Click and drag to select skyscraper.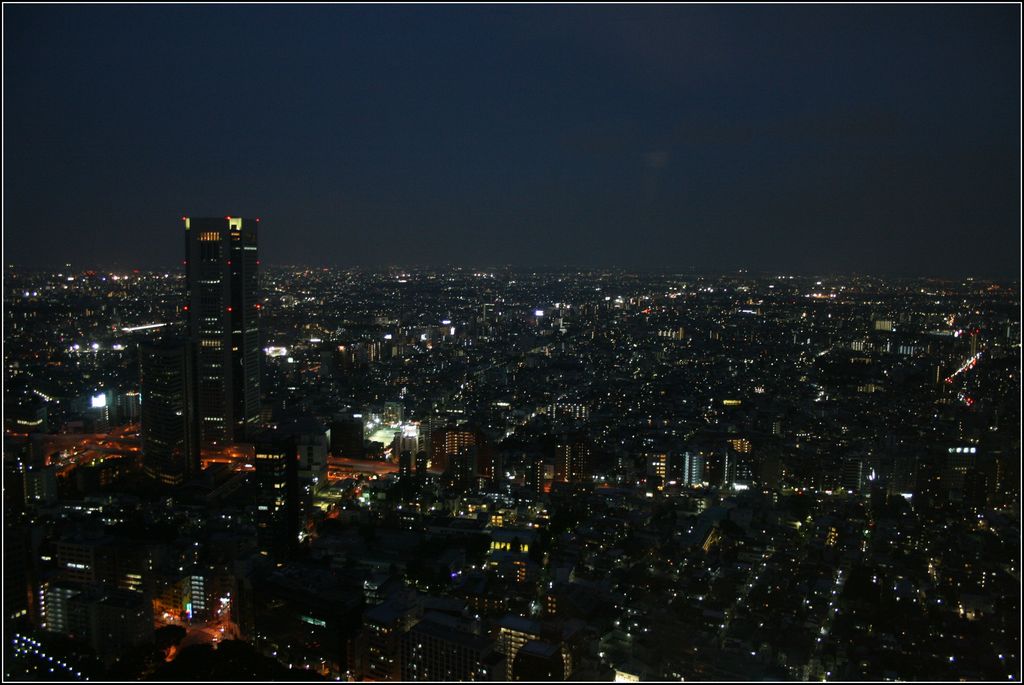
Selection: bbox=[683, 444, 705, 487].
